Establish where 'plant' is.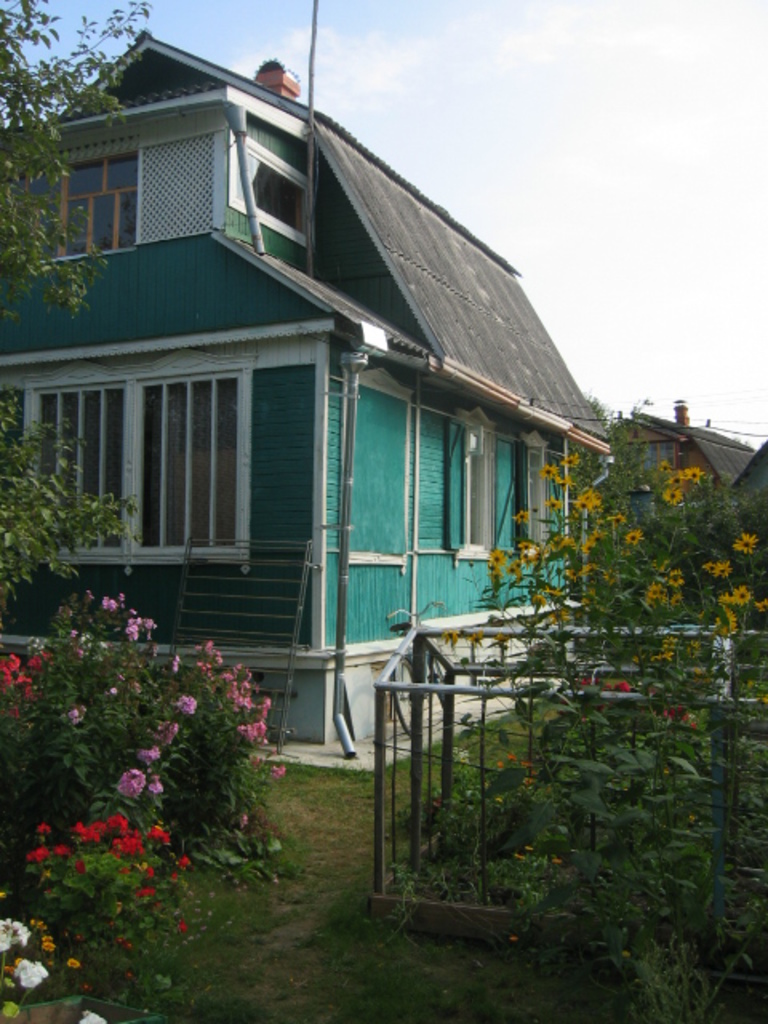
Established at left=16, top=554, right=314, bottom=923.
